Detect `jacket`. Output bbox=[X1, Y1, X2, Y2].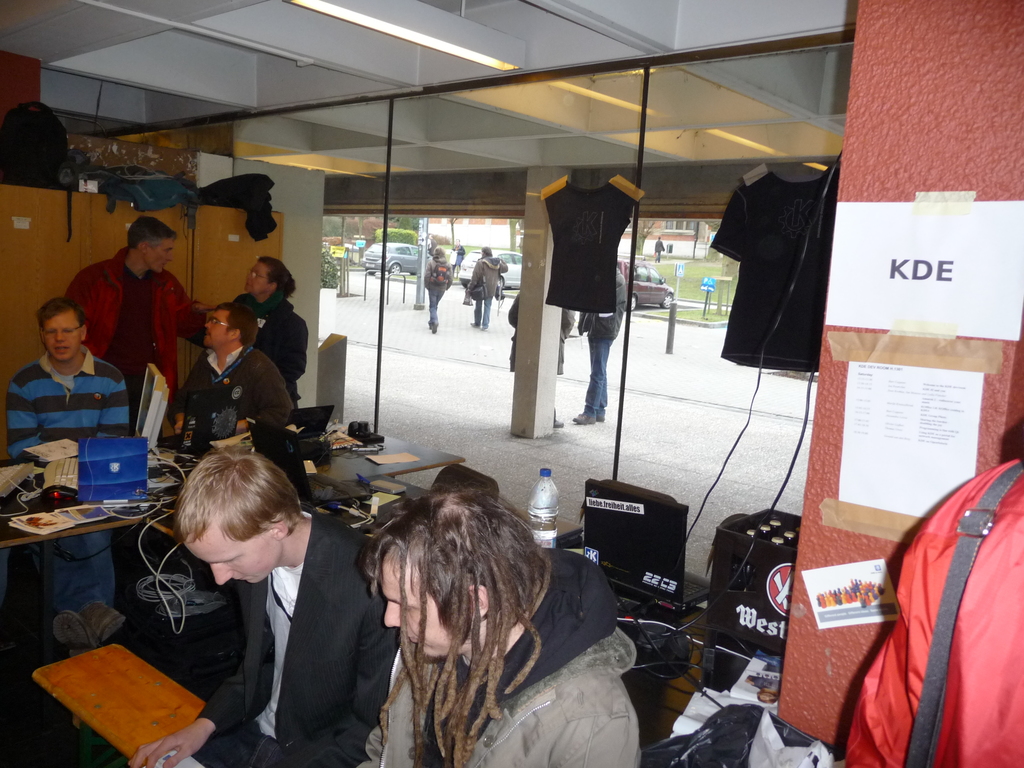
bbox=[501, 284, 582, 382].
